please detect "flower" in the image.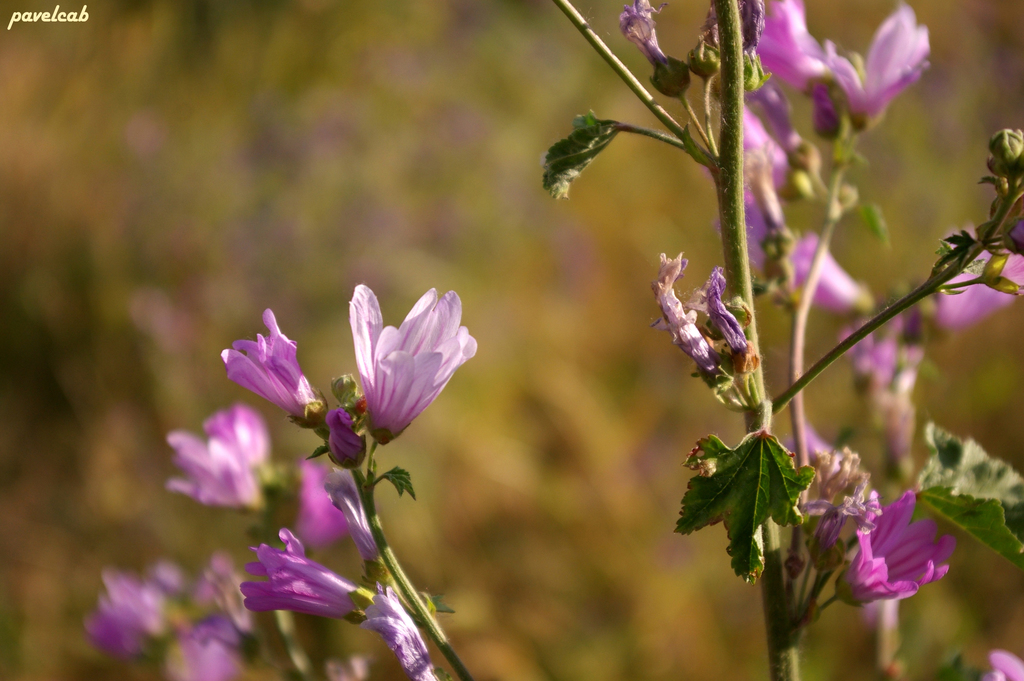
(724,201,874,322).
